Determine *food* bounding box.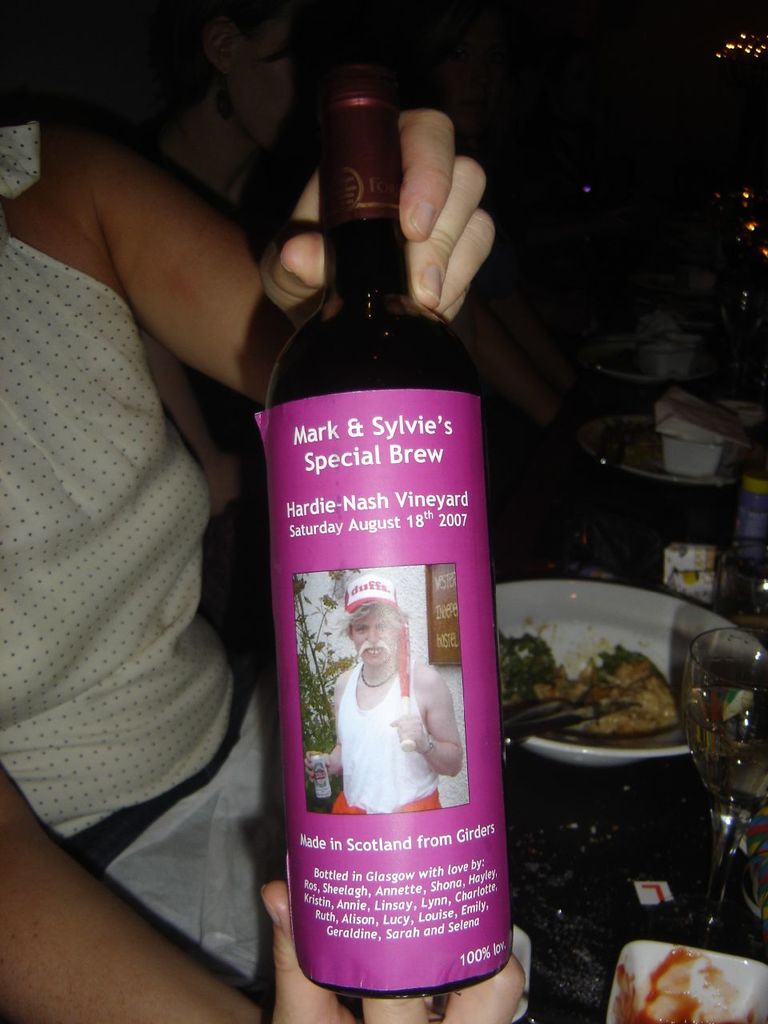
Determined: (x1=518, y1=619, x2=715, y2=769).
